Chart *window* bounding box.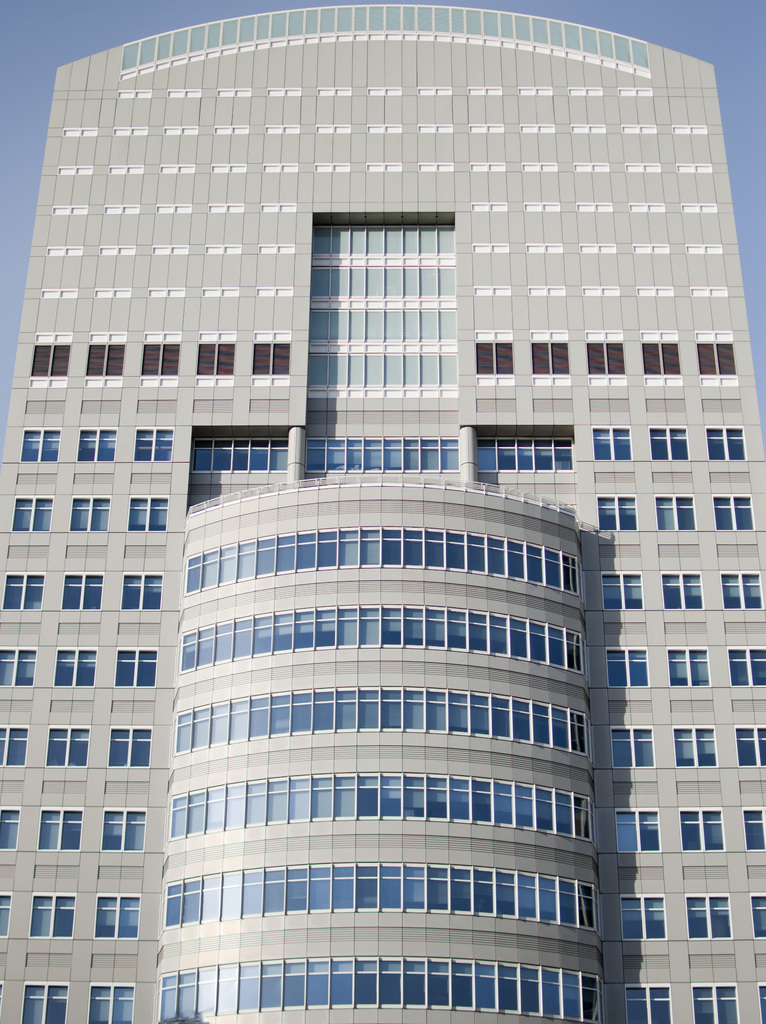
Charted: {"left": 650, "top": 488, "right": 704, "bottom": 535}.
